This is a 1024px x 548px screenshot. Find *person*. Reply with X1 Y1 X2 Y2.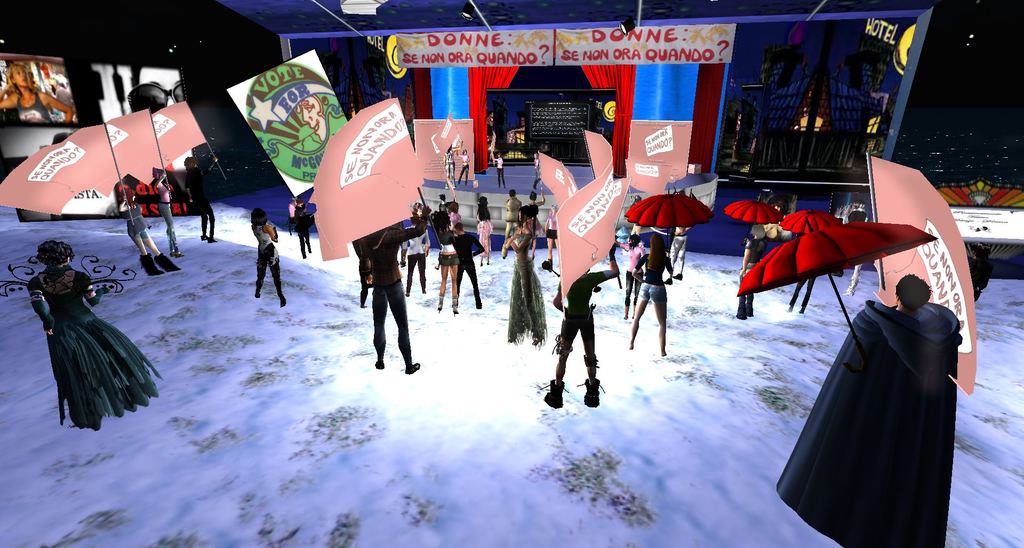
182 155 216 245.
